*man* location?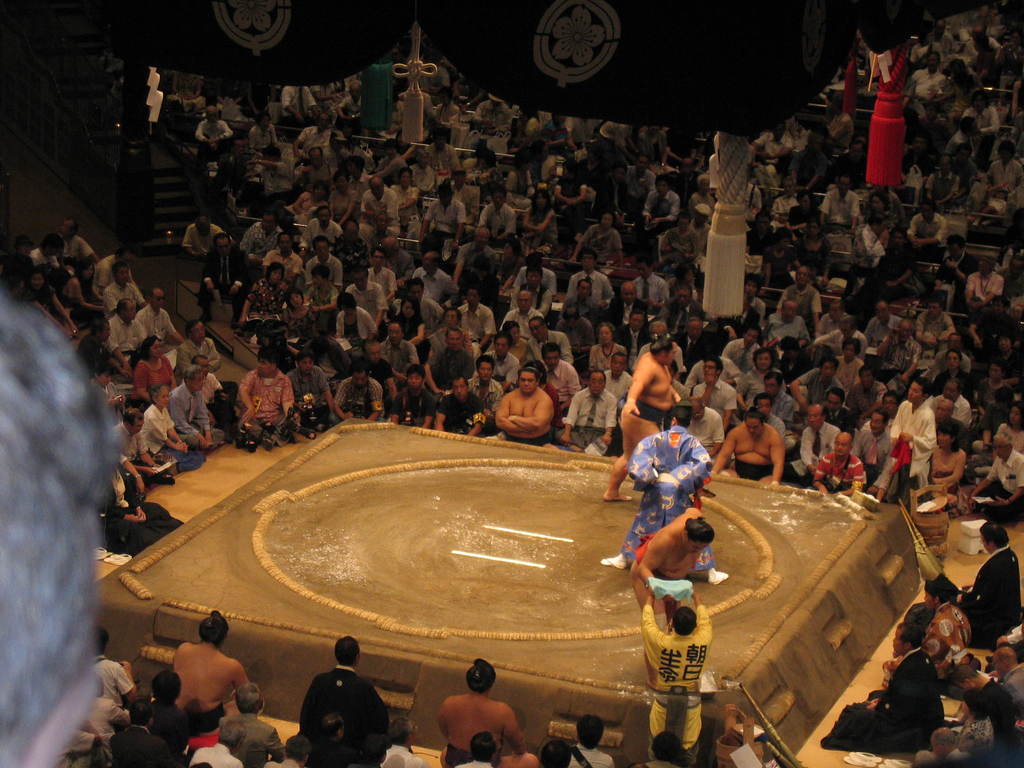
detection(865, 302, 902, 348)
